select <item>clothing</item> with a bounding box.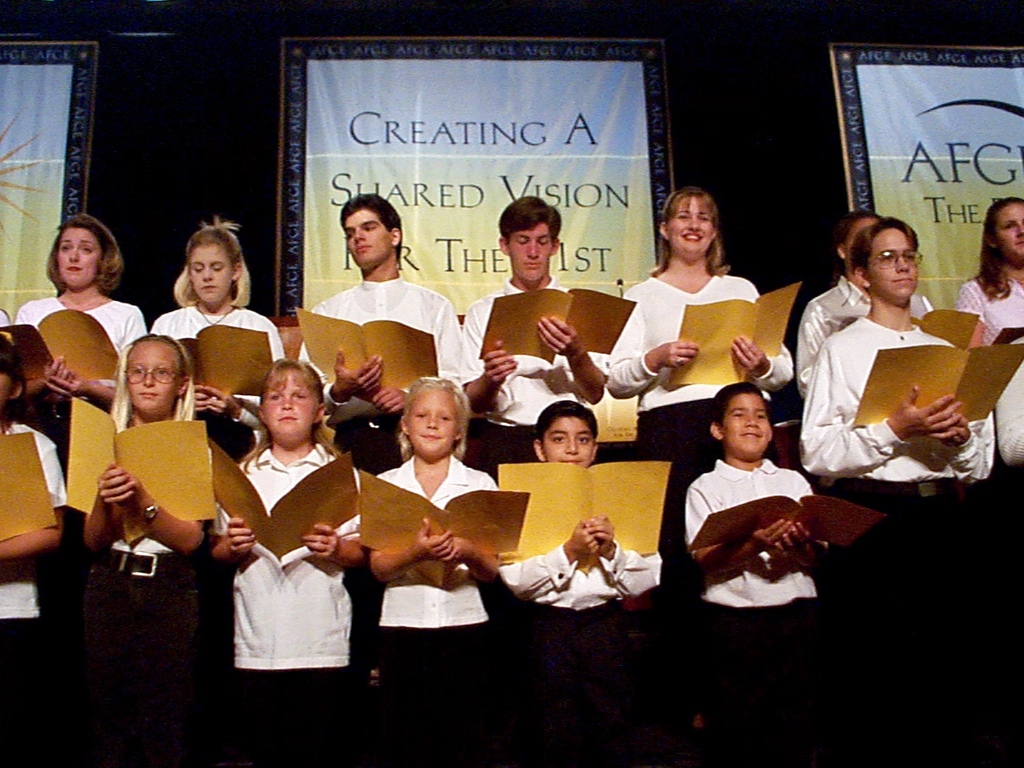
<region>293, 269, 463, 481</region>.
